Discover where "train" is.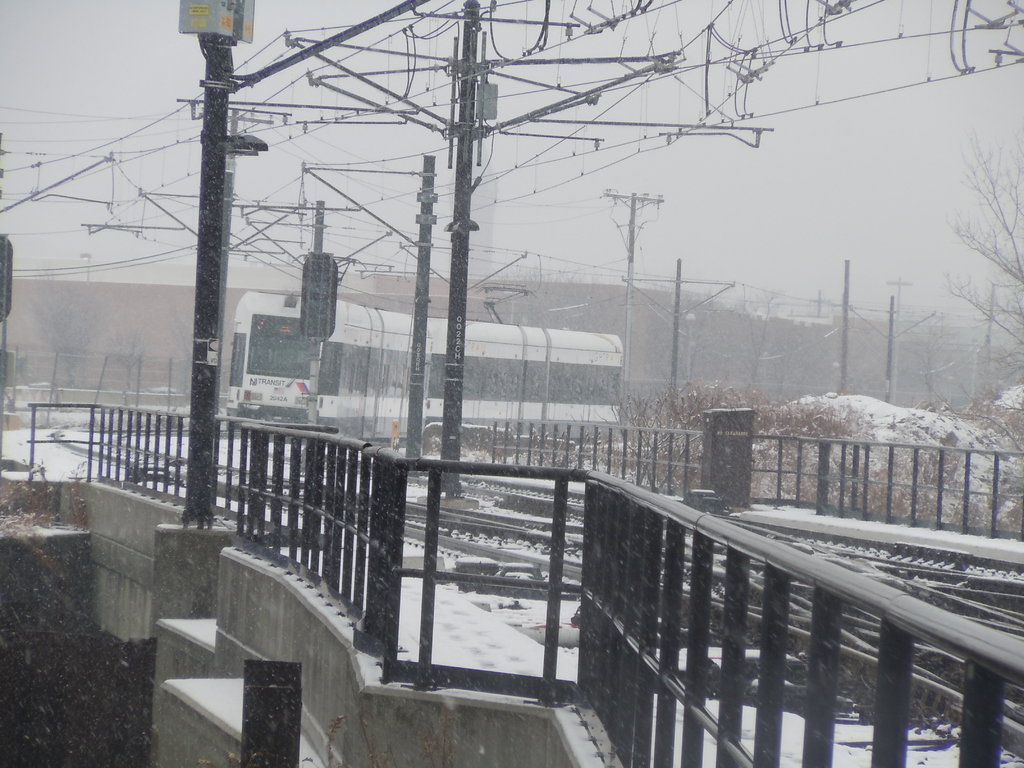
Discovered at (x1=223, y1=289, x2=621, y2=442).
